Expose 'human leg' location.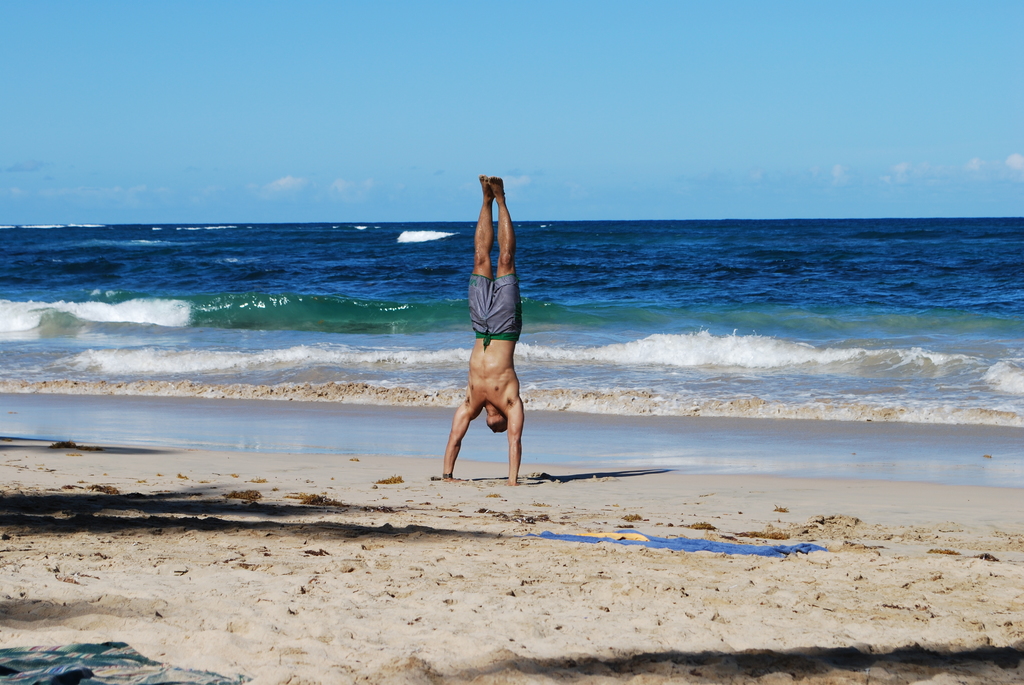
Exposed at x1=467 y1=173 x2=496 y2=338.
